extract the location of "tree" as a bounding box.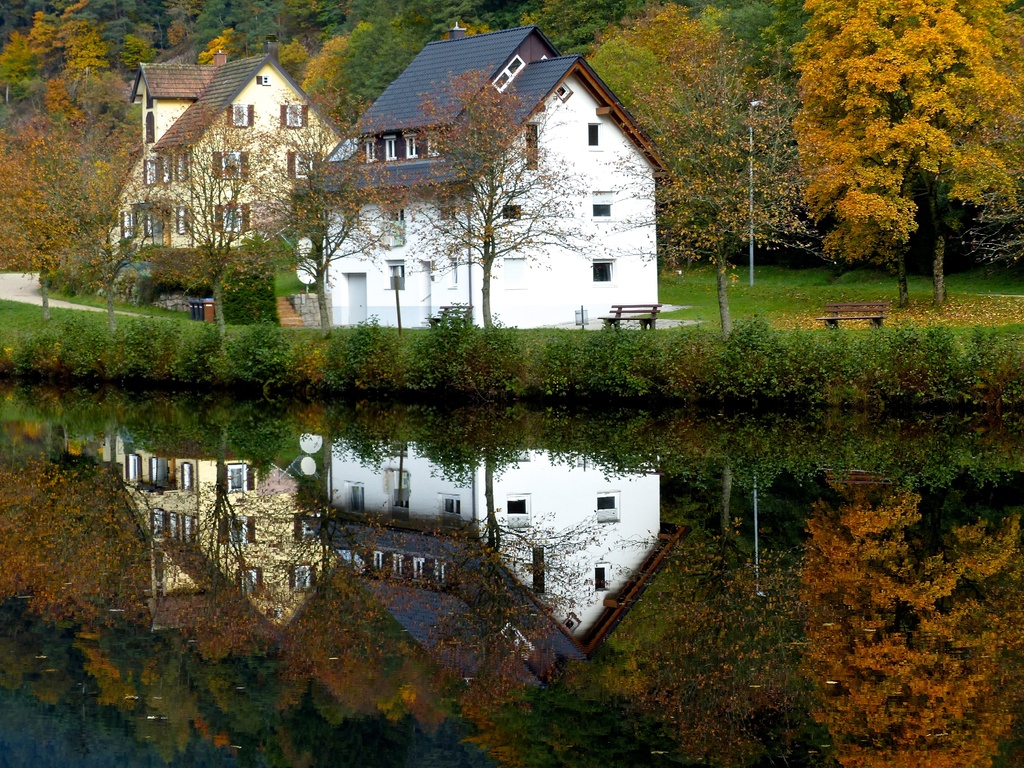
{"x1": 772, "y1": 10, "x2": 1008, "y2": 294}.
